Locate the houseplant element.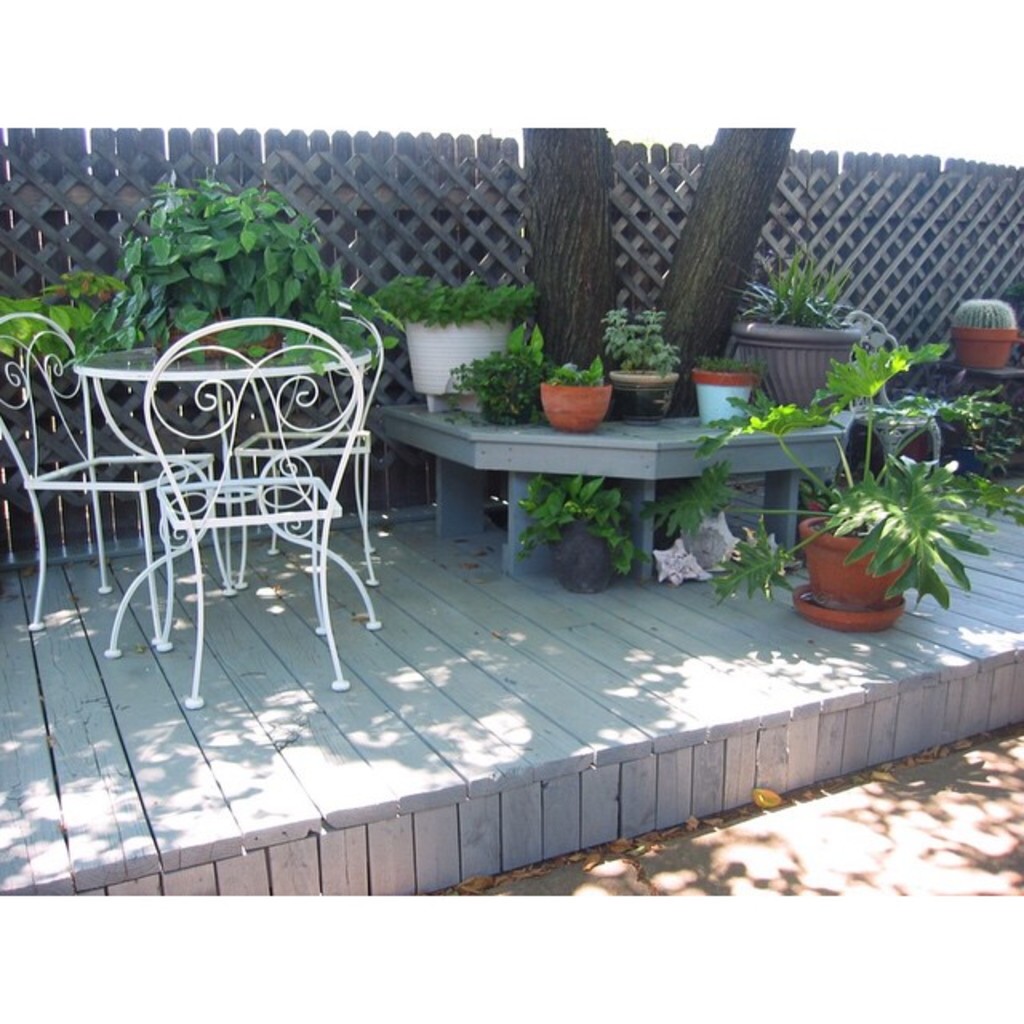
Element bbox: region(520, 462, 640, 603).
